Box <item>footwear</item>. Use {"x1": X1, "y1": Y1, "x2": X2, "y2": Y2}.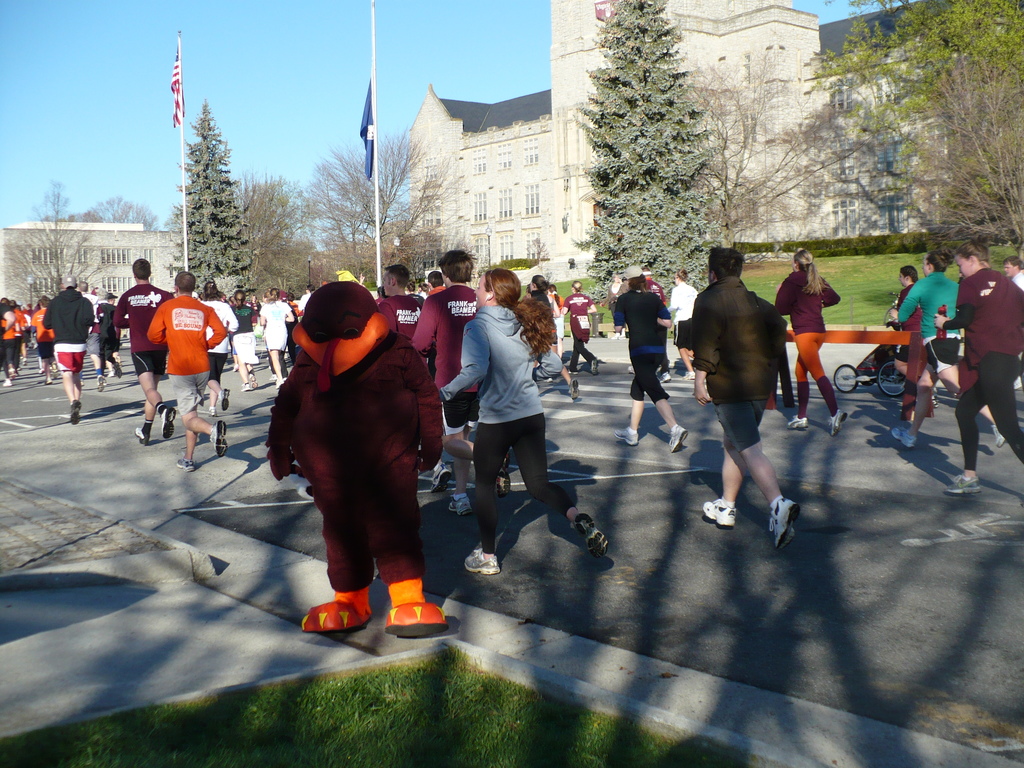
{"x1": 104, "y1": 369, "x2": 113, "y2": 376}.
